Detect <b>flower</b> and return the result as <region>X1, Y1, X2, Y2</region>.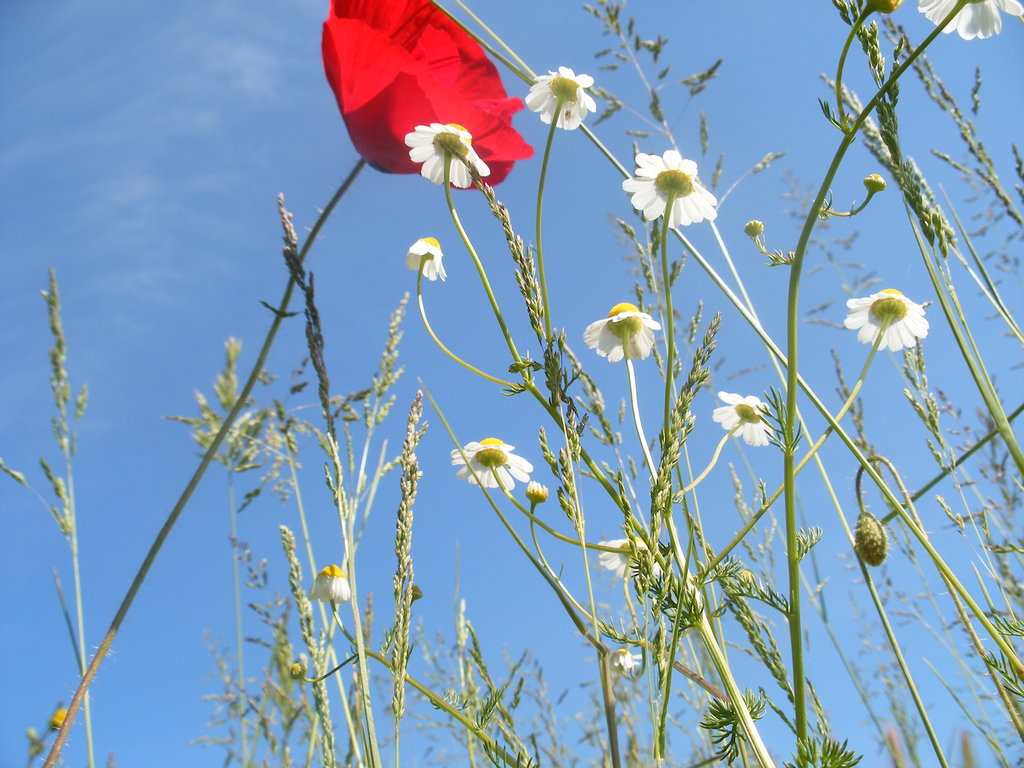
<region>609, 646, 650, 672</region>.
